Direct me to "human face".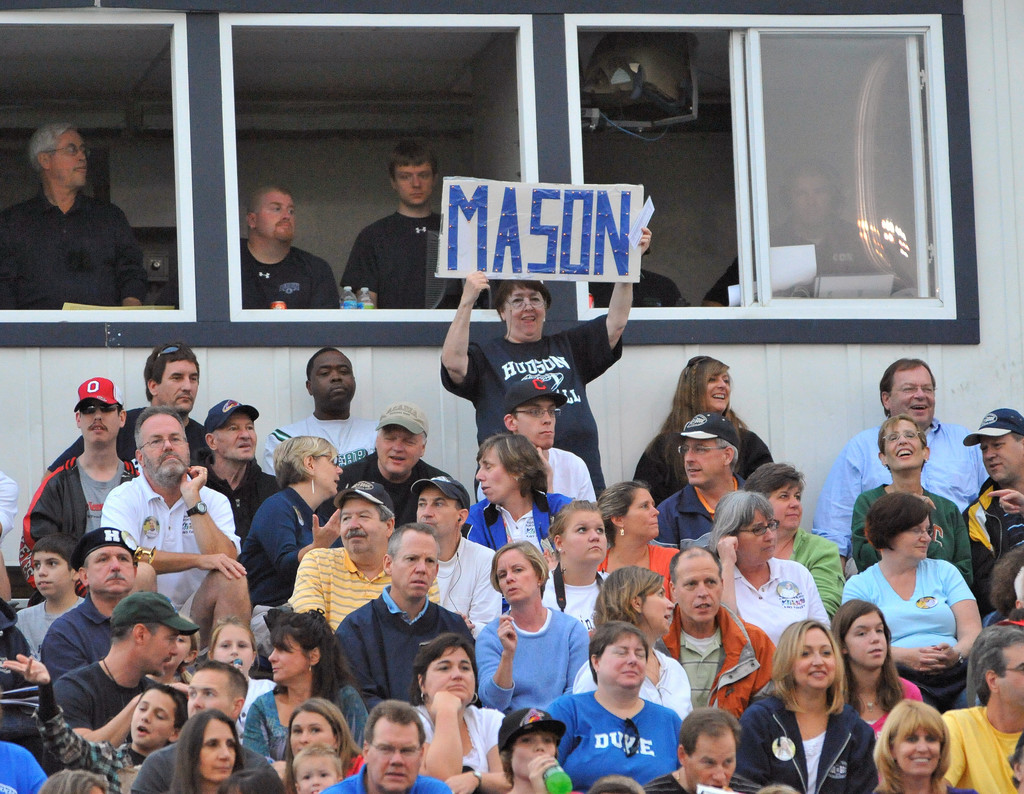
Direction: locate(500, 551, 540, 606).
